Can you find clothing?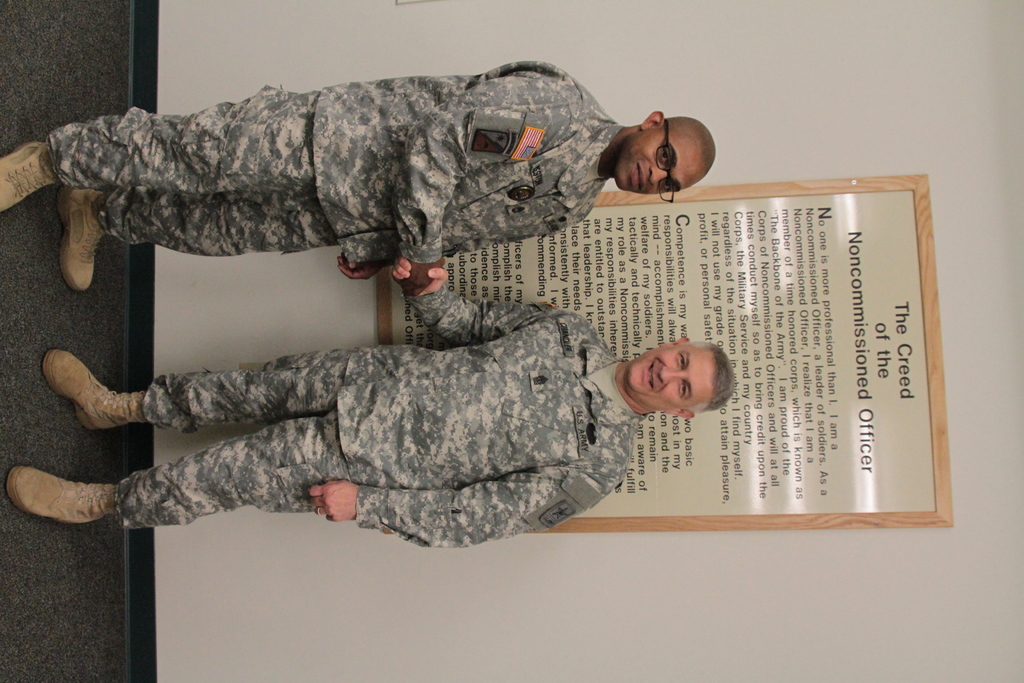
Yes, bounding box: crop(28, 272, 694, 558).
